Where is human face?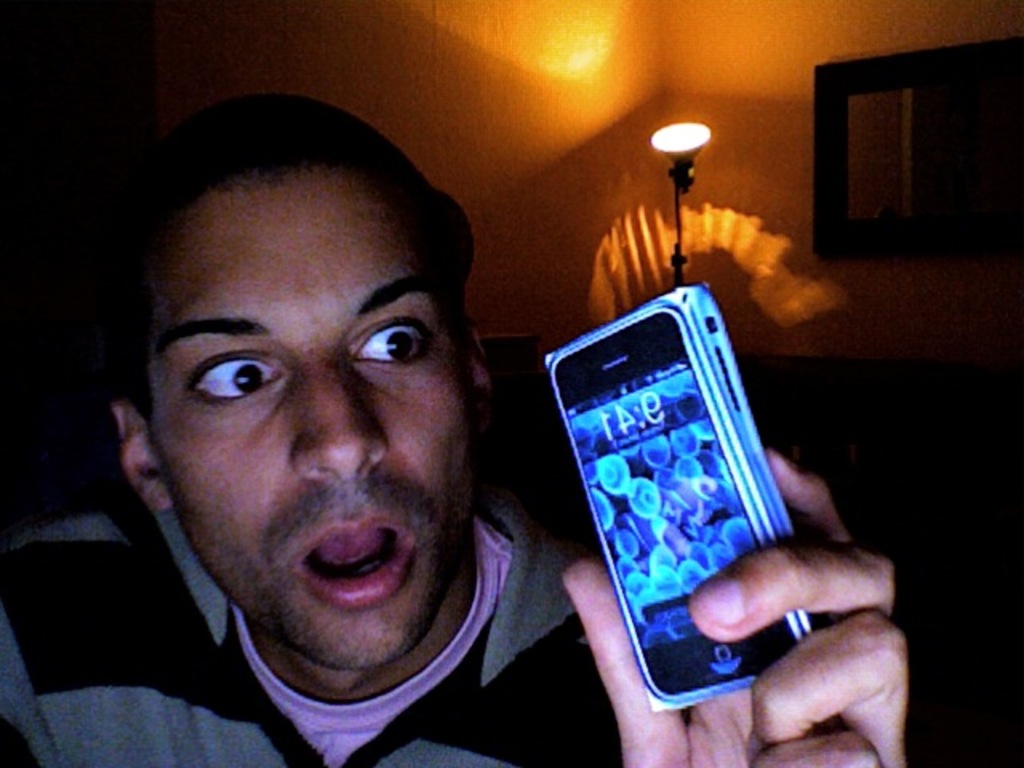
<bbox>158, 173, 472, 675</bbox>.
